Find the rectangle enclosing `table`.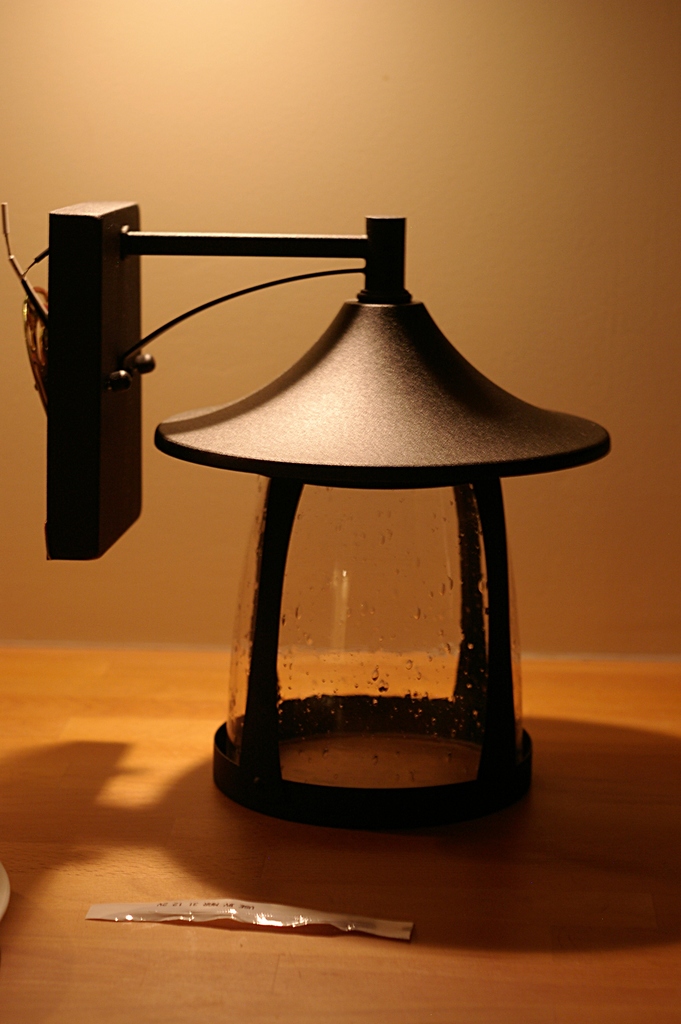
0:614:680:1023.
